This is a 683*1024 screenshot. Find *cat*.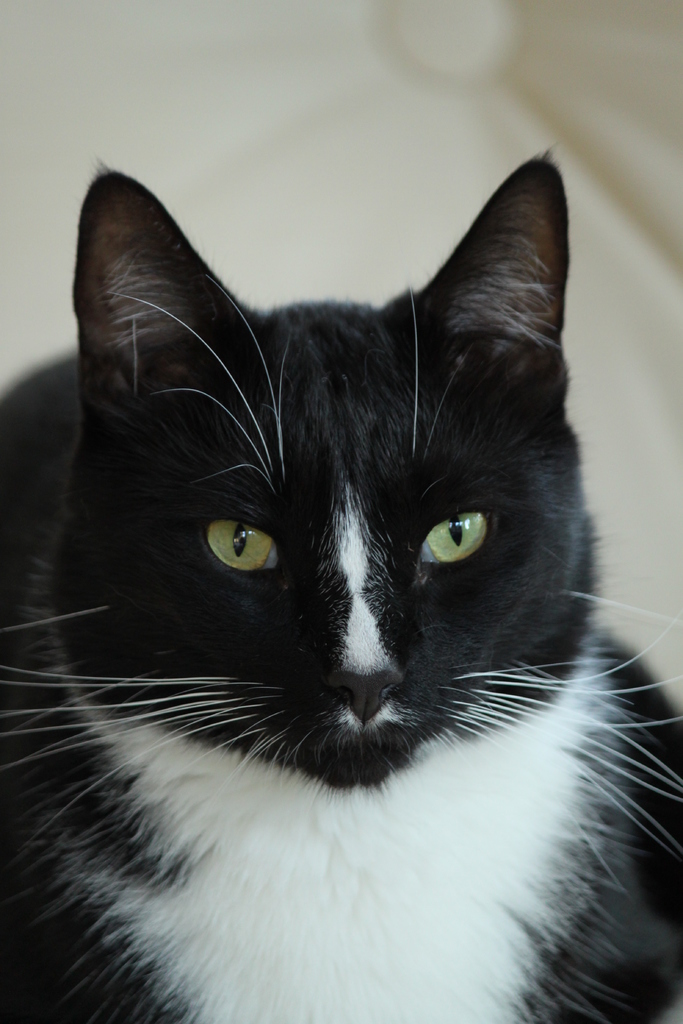
Bounding box: [x1=0, y1=147, x2=682, y2=1022].
